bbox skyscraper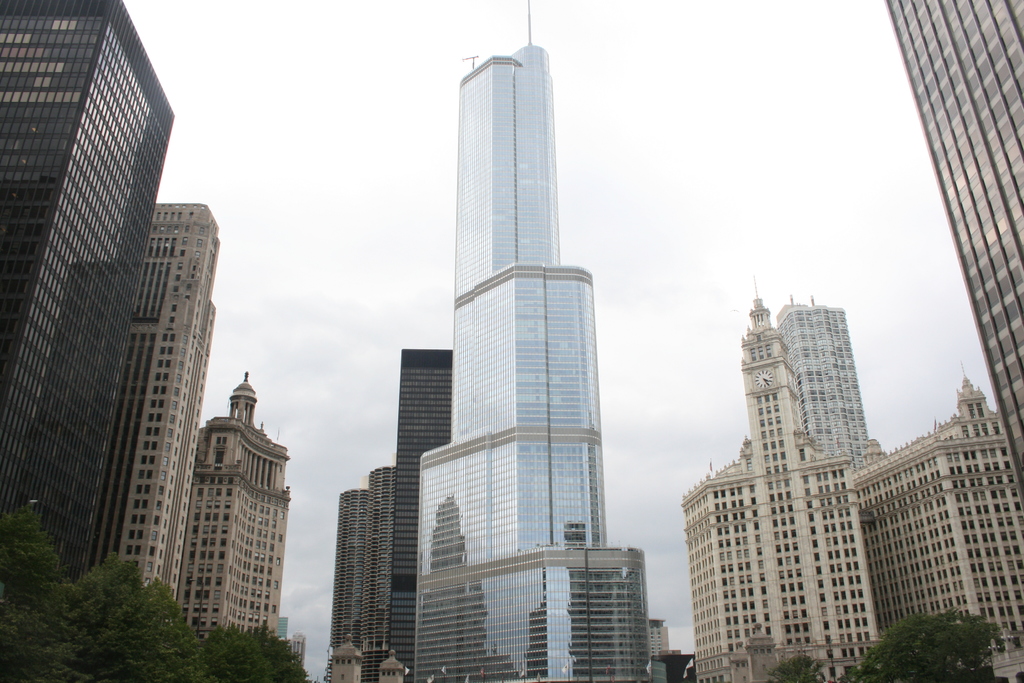
[left=788, top=286, right=869, bottom=484]
